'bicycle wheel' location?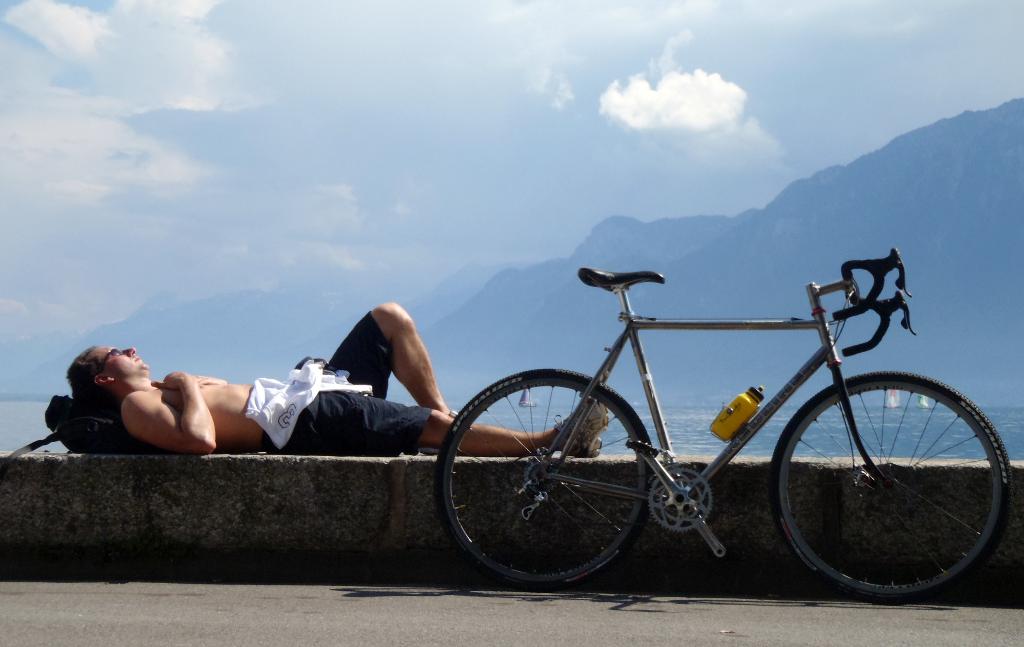
select_region(772, 373, 1010, 608)
